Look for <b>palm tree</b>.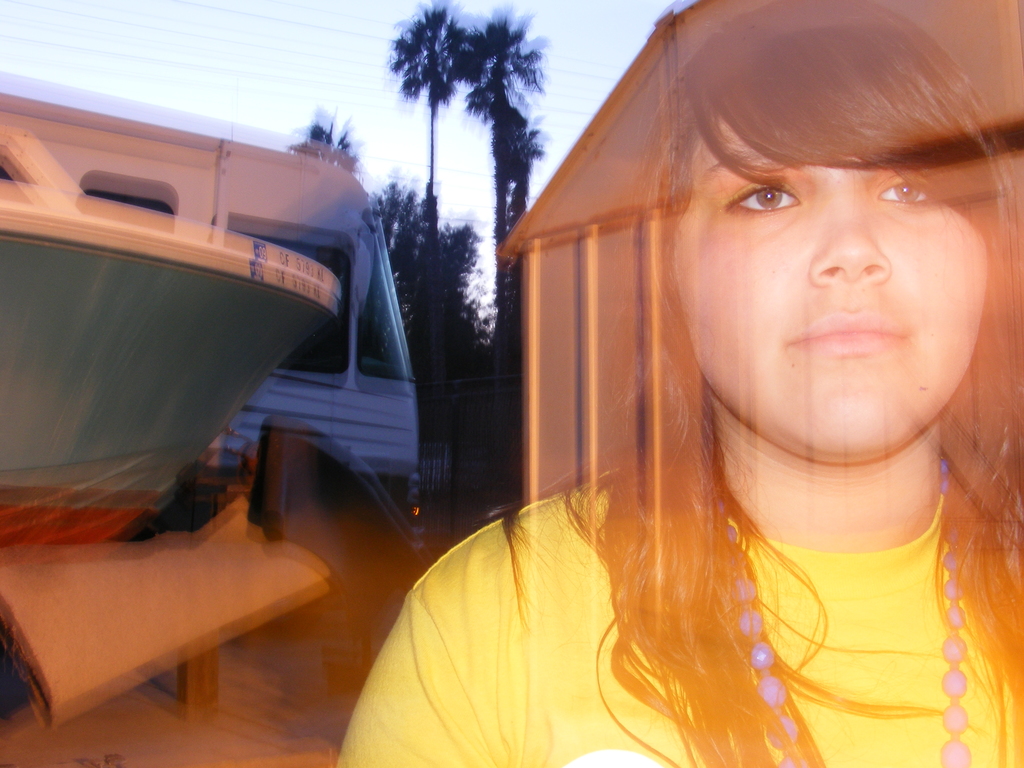
Found: [x1=385, y1=0, x2=473, y2=196].
